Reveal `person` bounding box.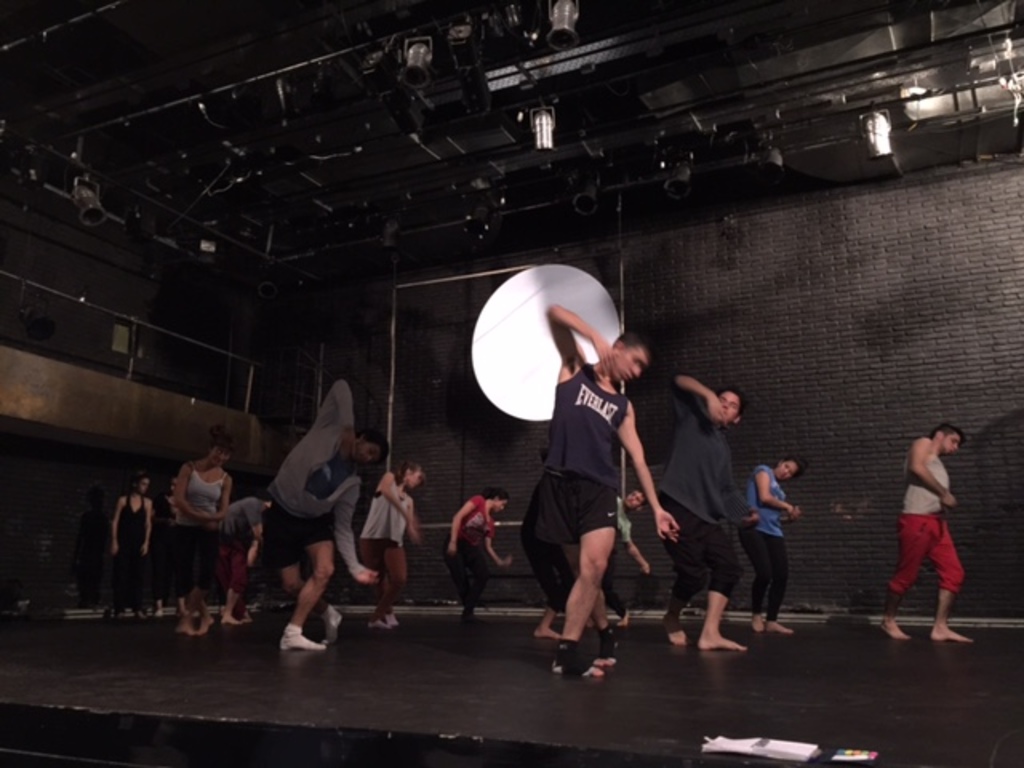
Revealed: [675, 374, 750, 653].
